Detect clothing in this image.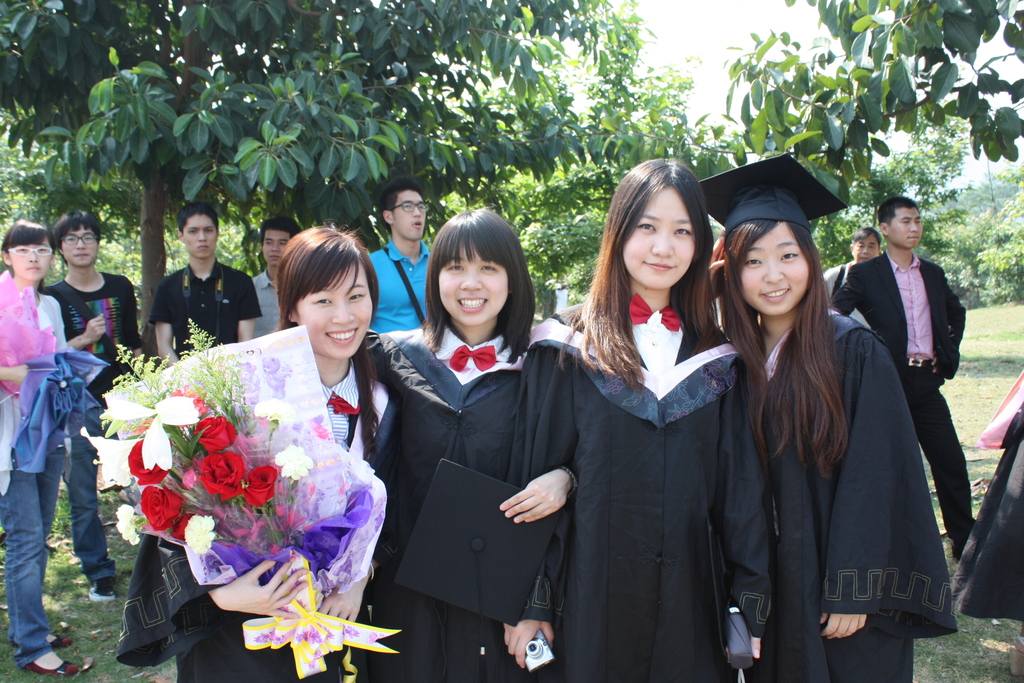
Detection: 42,274,142,583.
